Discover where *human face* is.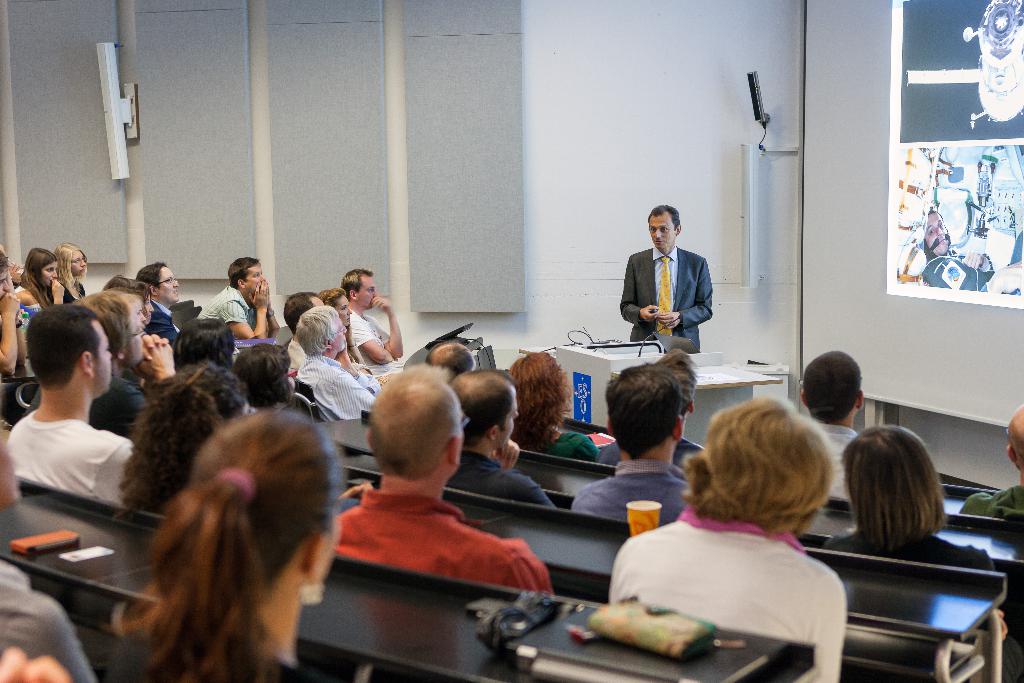
Discovered at 40 259 58 283.
